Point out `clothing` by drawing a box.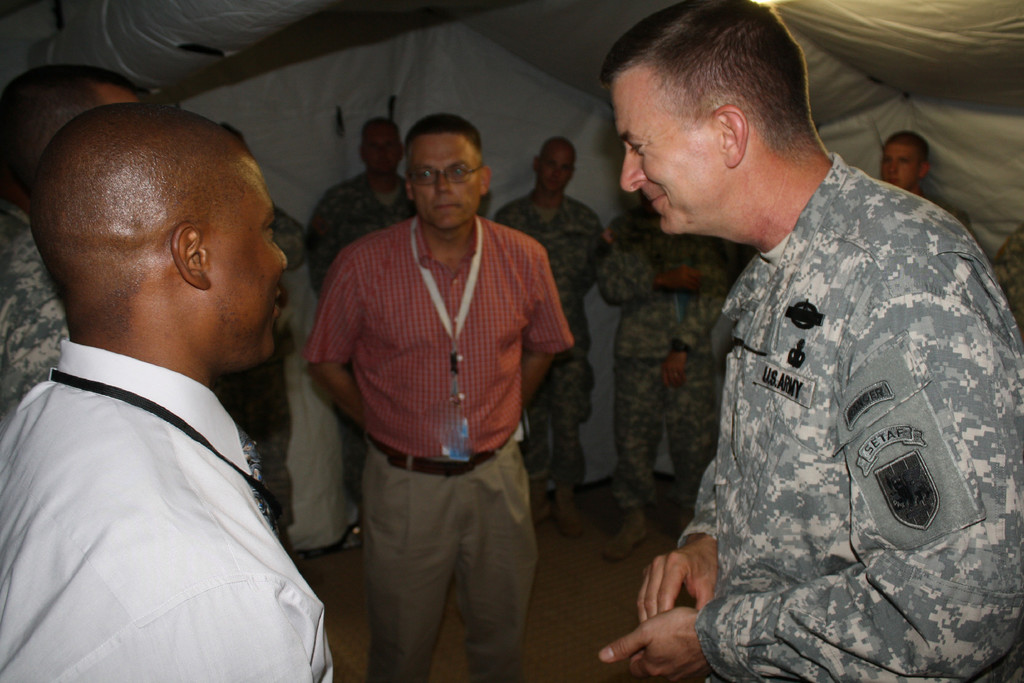
left=632, top=90, right=1023, bottom=656.
